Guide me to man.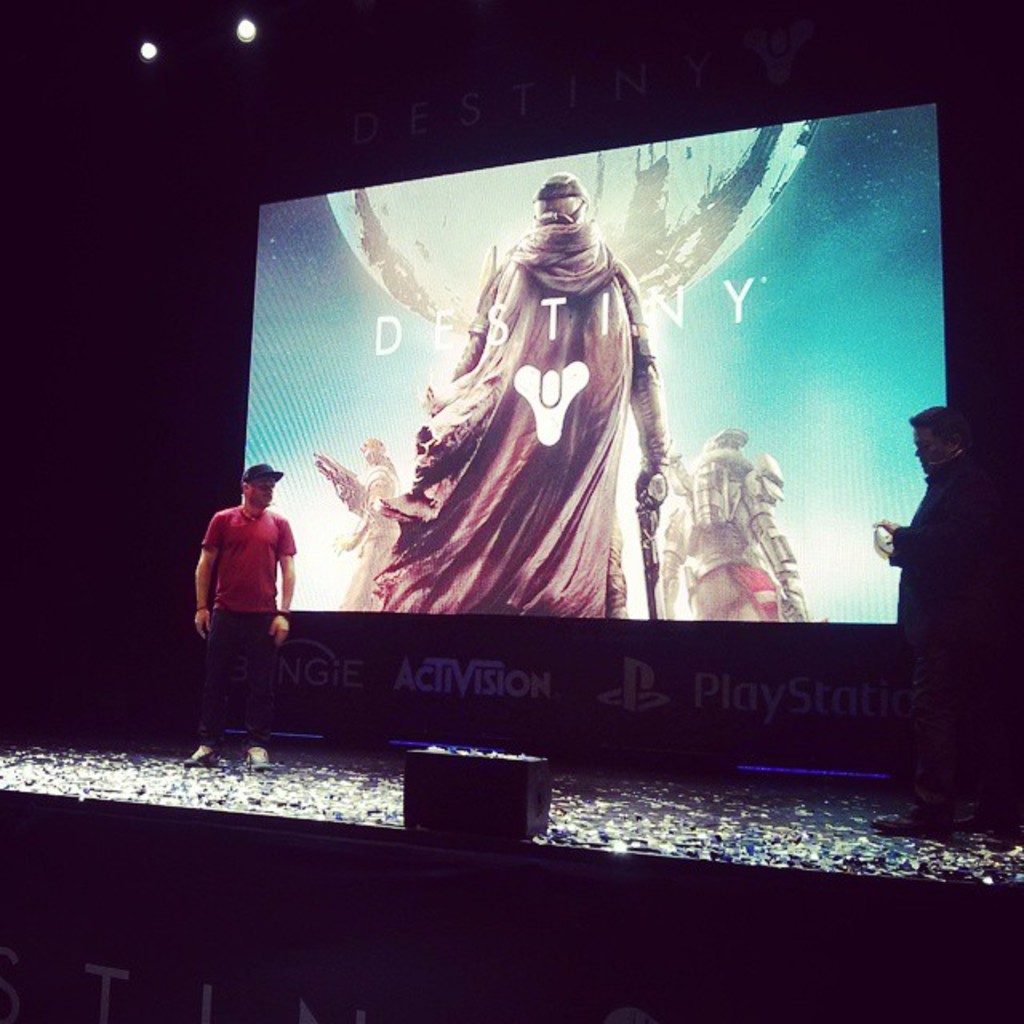
Guidance: bbox=(187, 454, 304, 741).
